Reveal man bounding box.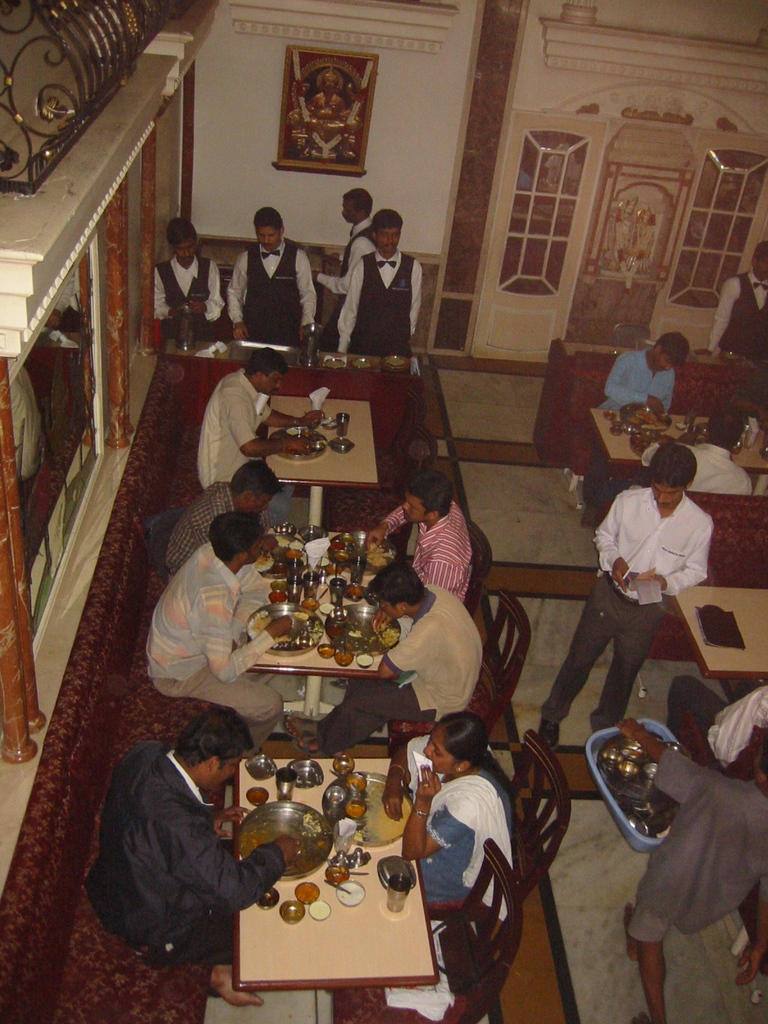
Revealed: region(148, 218, 222, 340).
